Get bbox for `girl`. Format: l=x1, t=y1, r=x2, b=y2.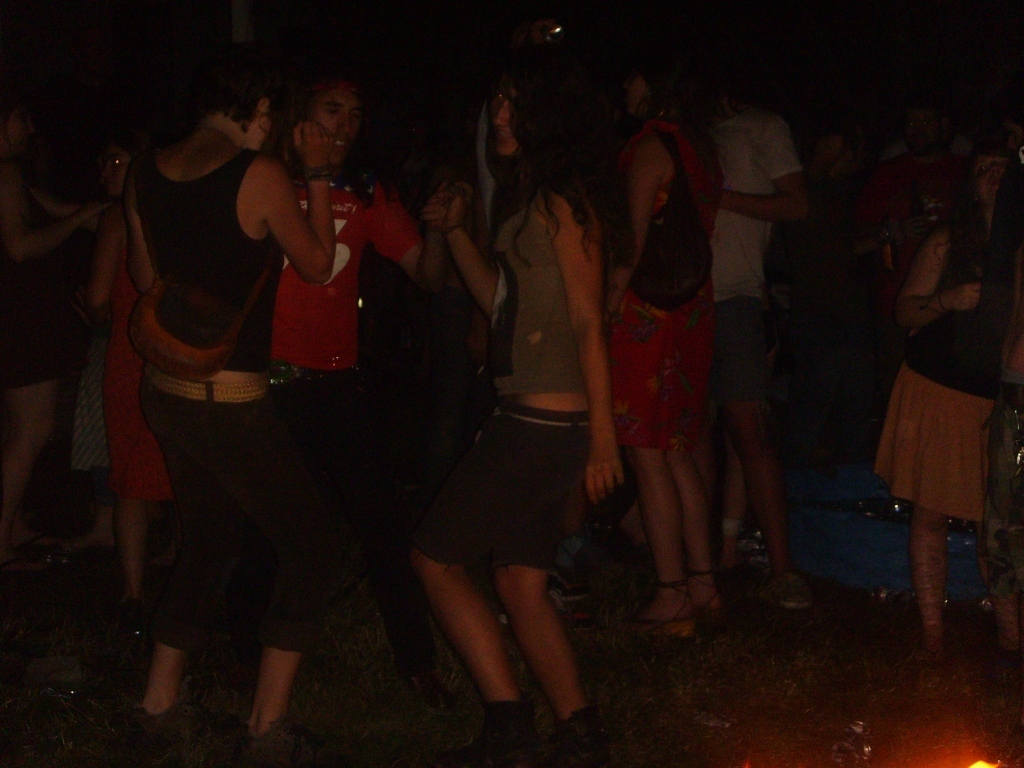
l=873, t=143, r=1023, b=675.
